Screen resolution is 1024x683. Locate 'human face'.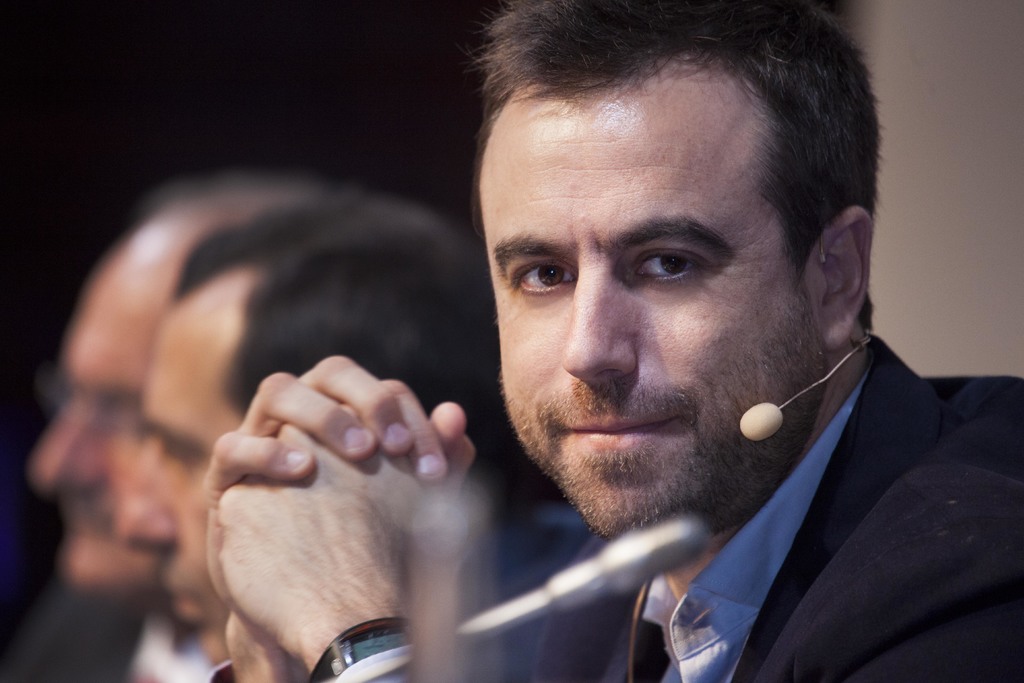
crop(33, 241, 173, 598).
